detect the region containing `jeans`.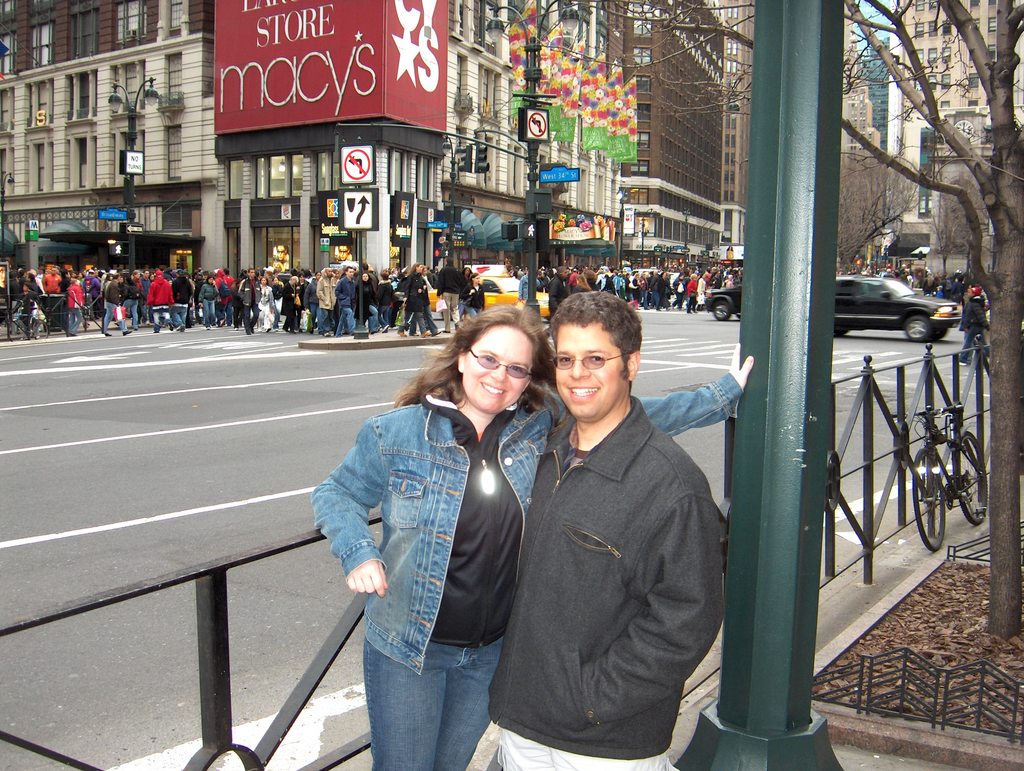
bbox(106, 303, 129, 334).
